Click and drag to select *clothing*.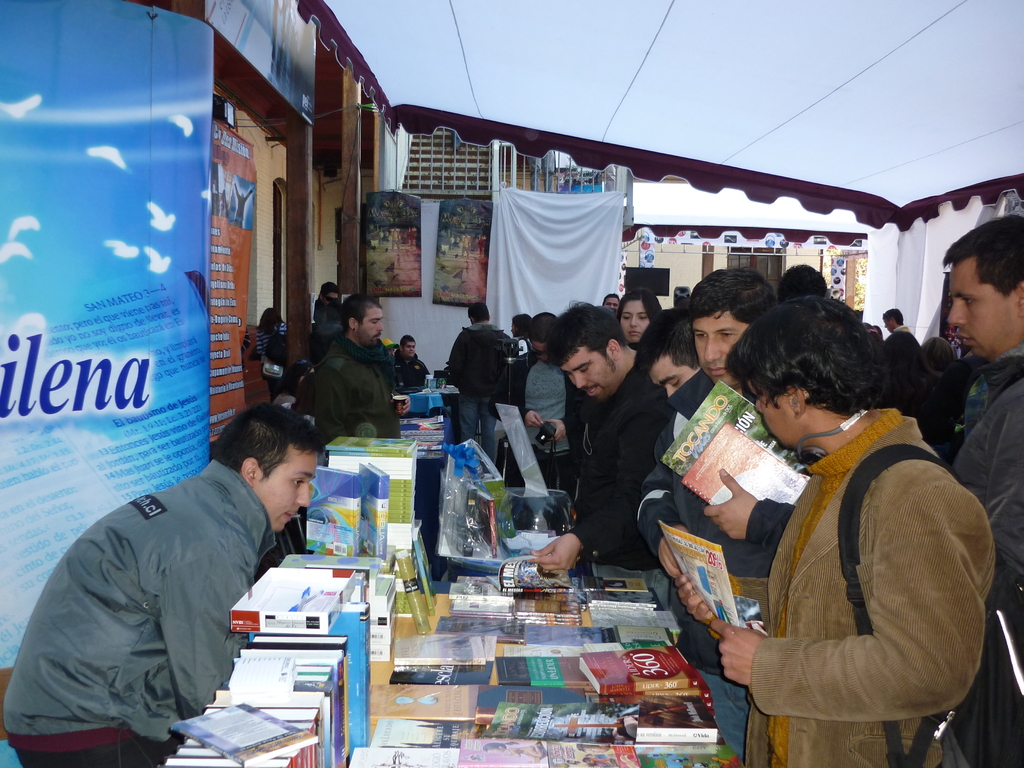
Selection: [947, 341, 1023, 600].
